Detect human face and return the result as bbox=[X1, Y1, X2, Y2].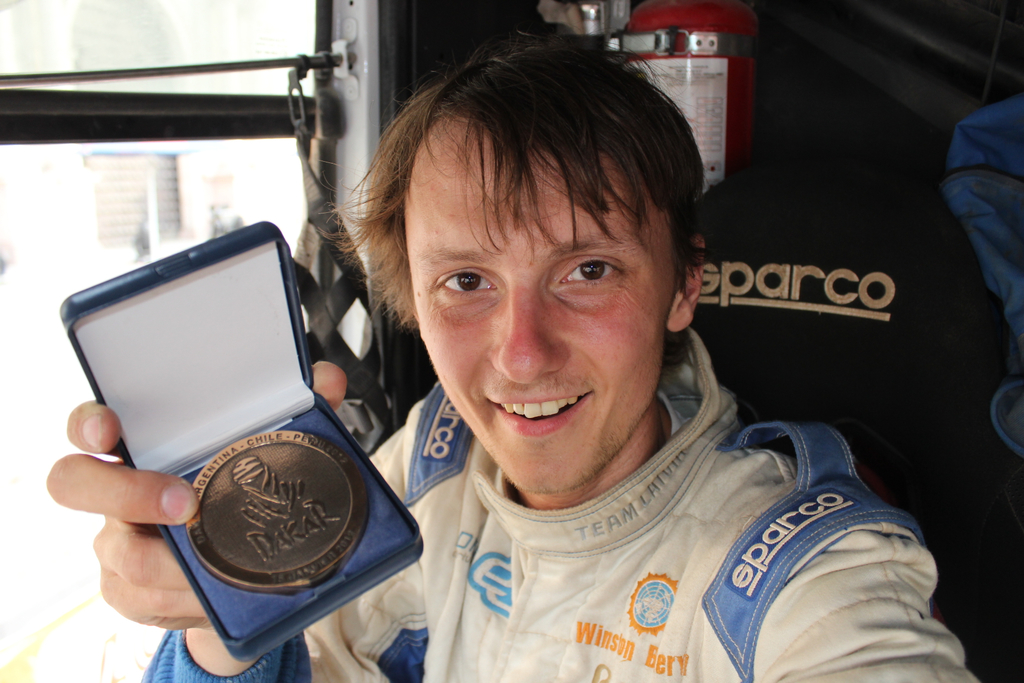
bbox=[399, 118, 666, 491].
